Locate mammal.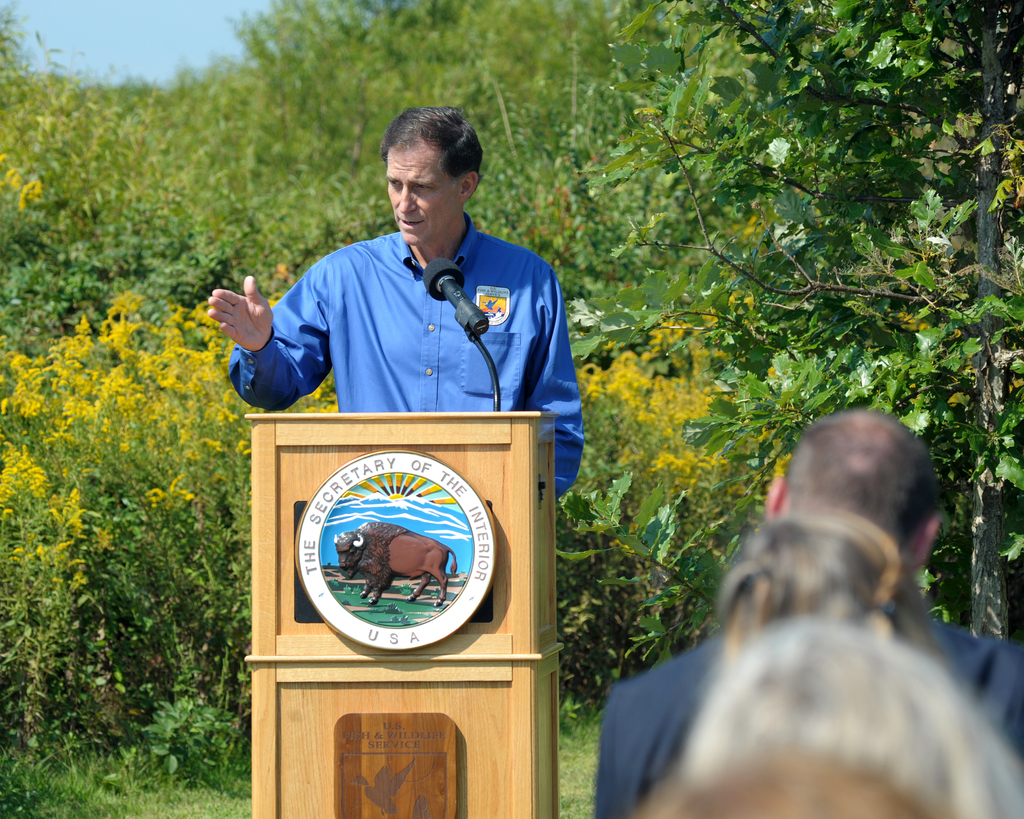
Bounding box: 596, 395, 1023, 818.
